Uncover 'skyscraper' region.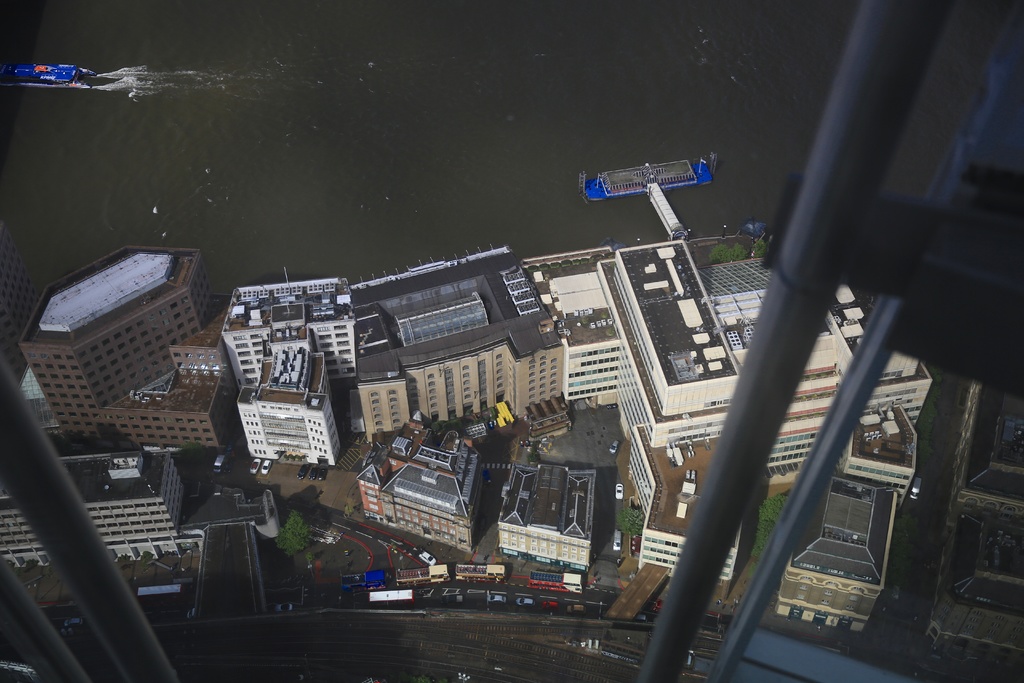
Uncovered: select_region(11, 246, 218, 454).
